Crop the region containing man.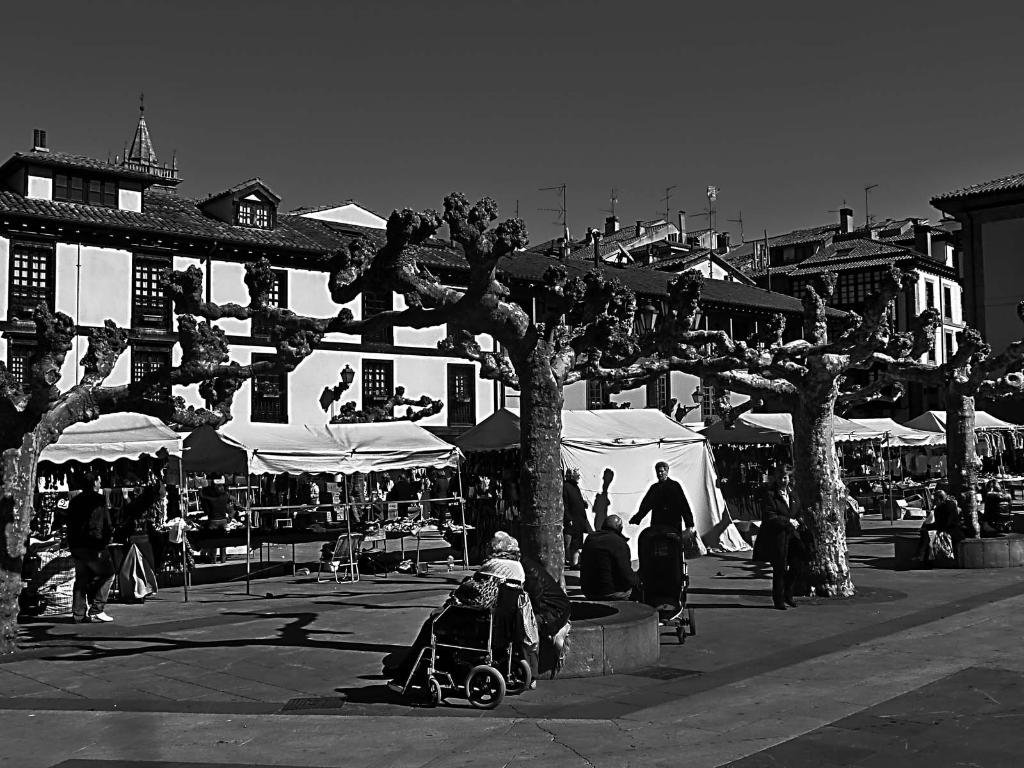
Crop region: {"left": 635, "top": 459, "right": 692, "bottom": 540}.
